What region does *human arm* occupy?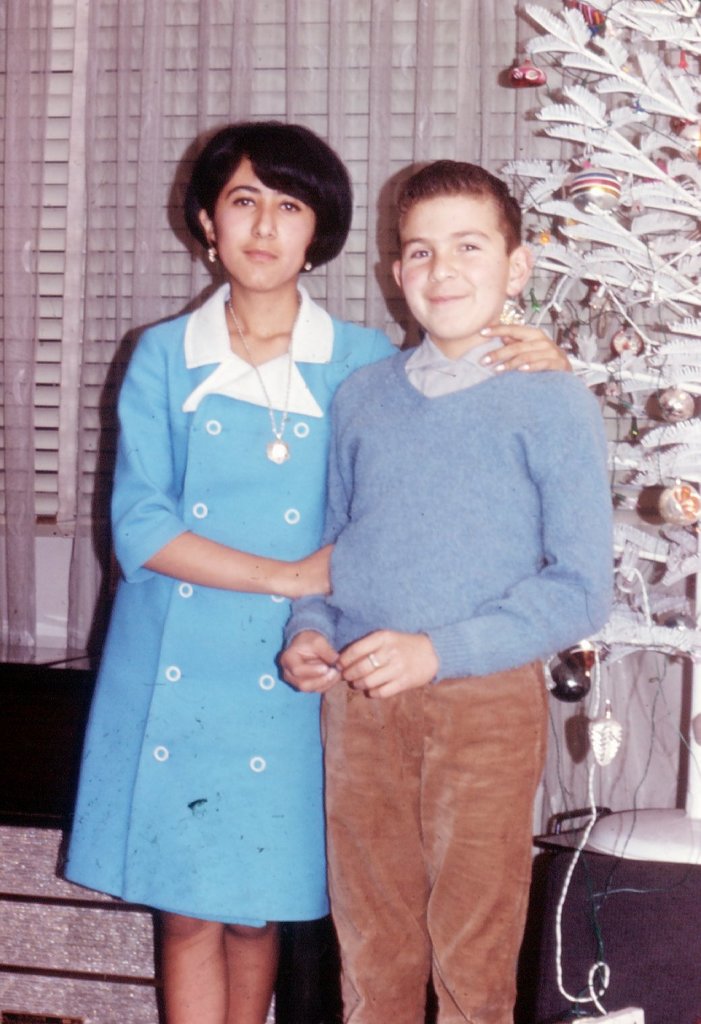
<box>272,367,370,694</box>.
